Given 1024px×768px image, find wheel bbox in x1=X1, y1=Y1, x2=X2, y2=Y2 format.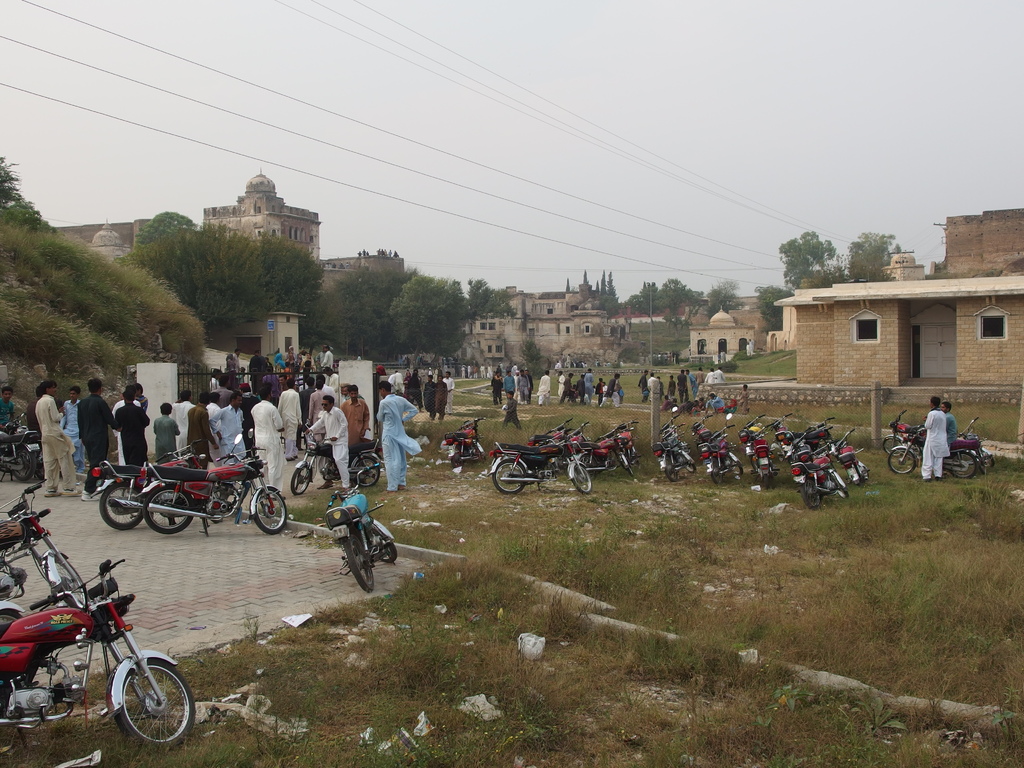
x1=747, y1=454, x2=755, y2=475.
